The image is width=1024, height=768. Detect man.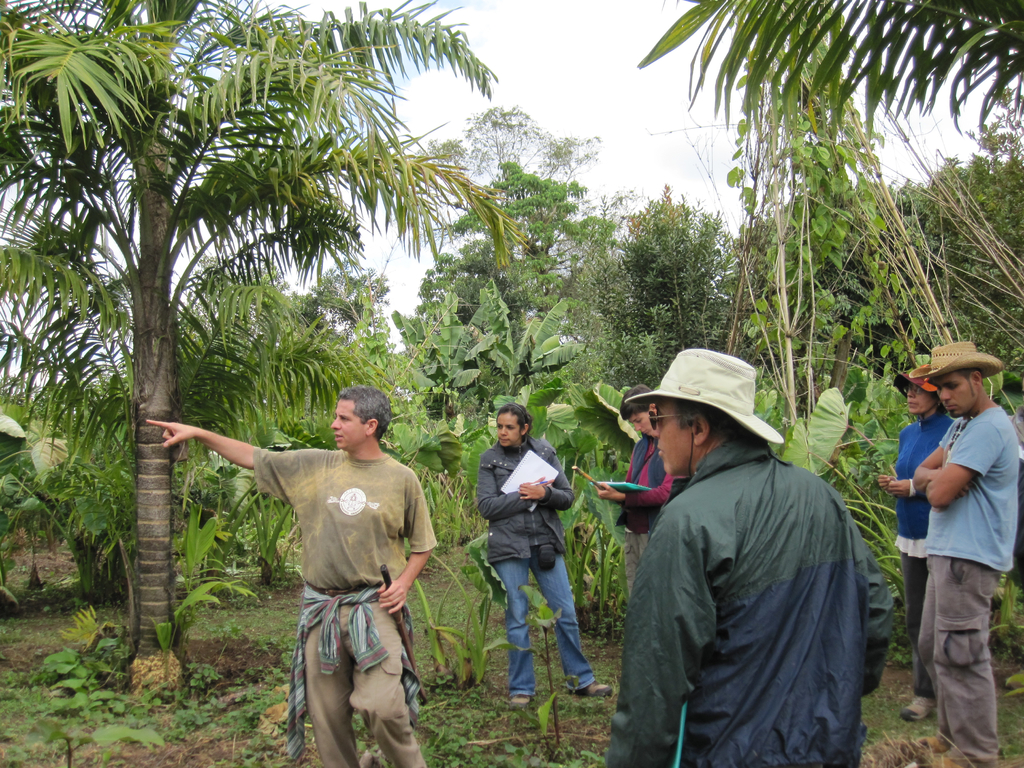
Detection: [x1=604, y1=351, x2=893, y2=767].
